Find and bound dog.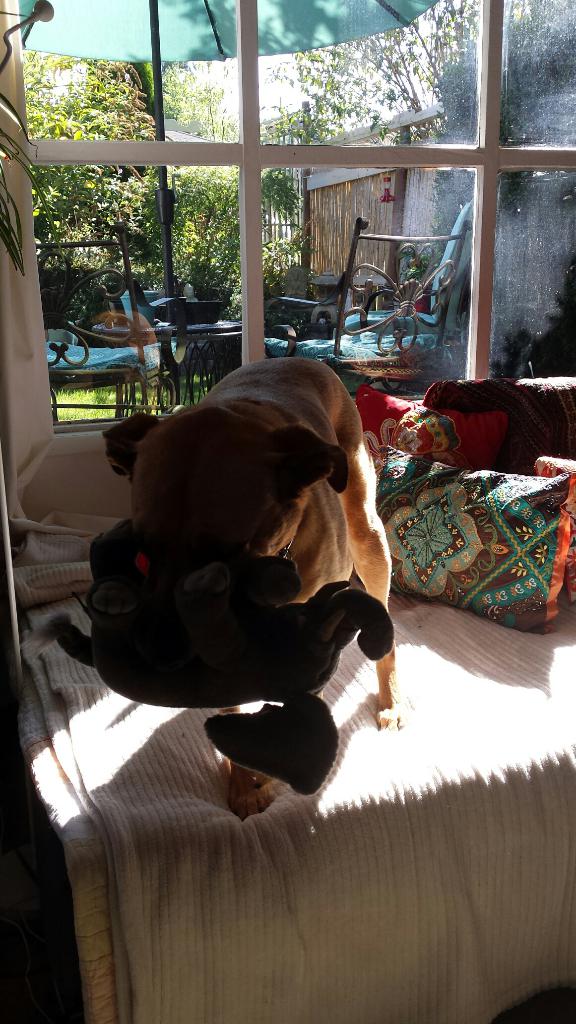
Bound: {"x1": 102, "y1": 356, "x2": 407, "y2": 824}.
